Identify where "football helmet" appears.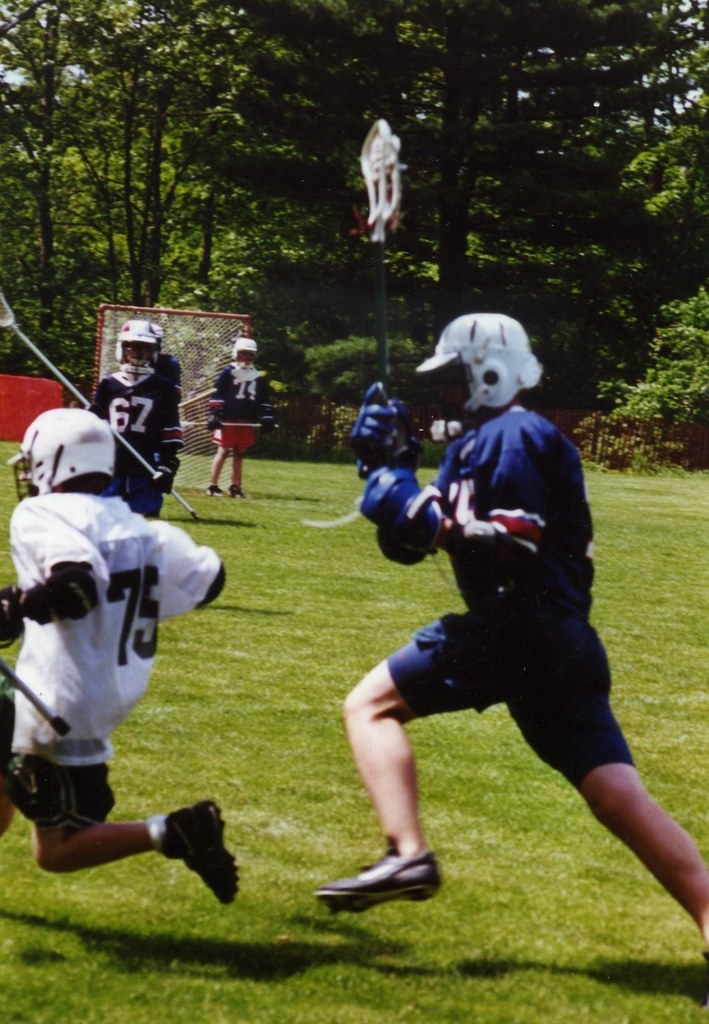
Appears at select_region(112, 319, 167, 375).
